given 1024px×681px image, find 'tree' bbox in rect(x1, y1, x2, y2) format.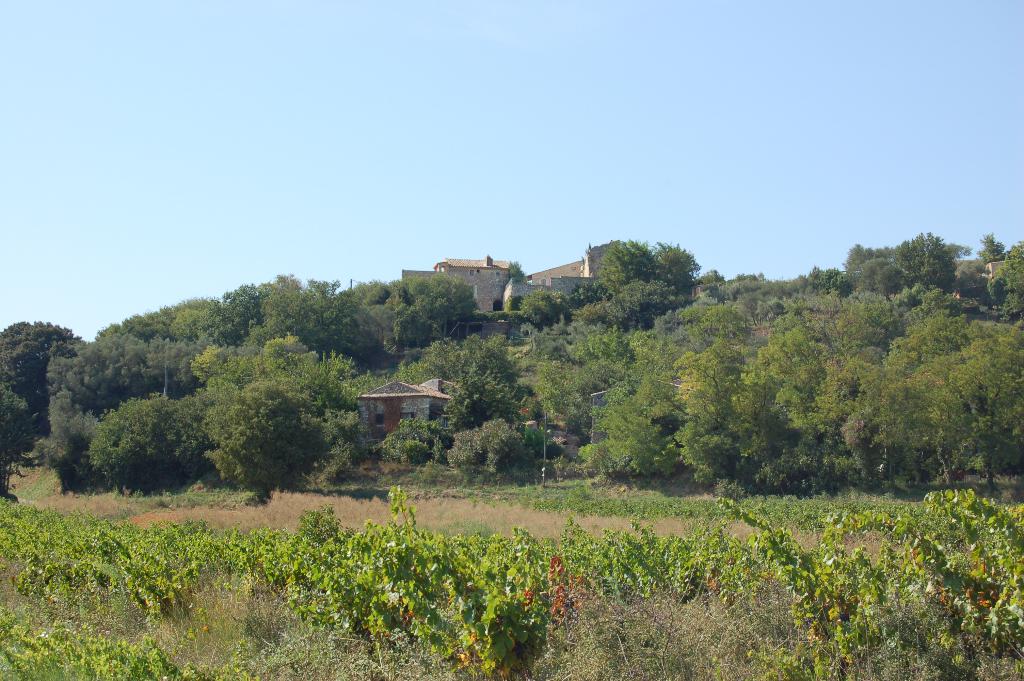
rect(666, 344, 733, 469).
